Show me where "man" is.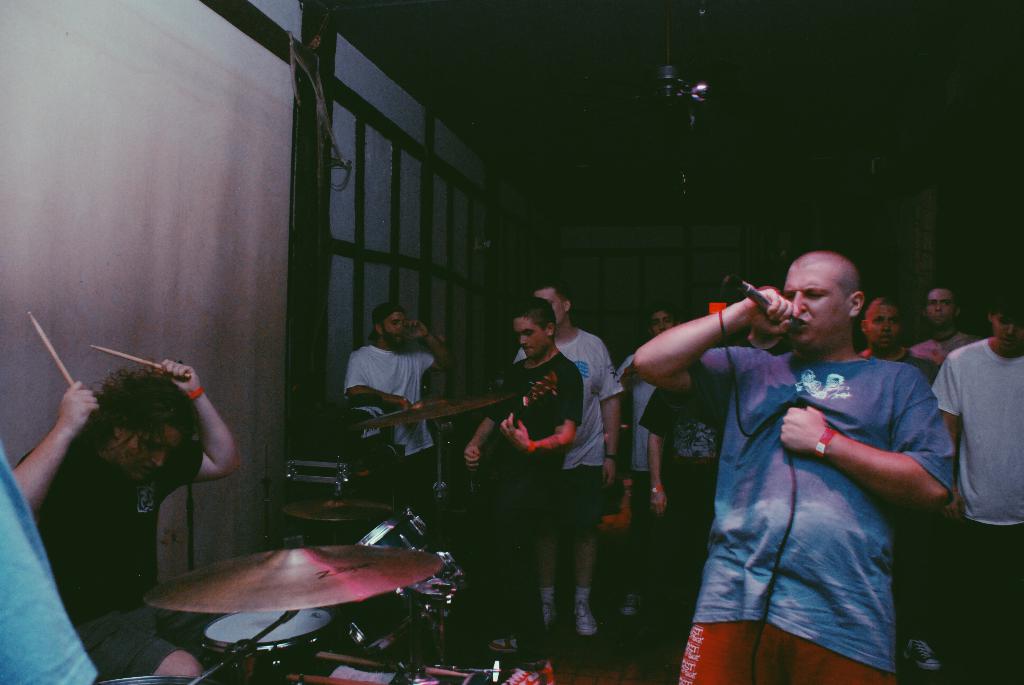
"man" is at pyautogui.locateOnScreen(638, 381, 726, 679).
